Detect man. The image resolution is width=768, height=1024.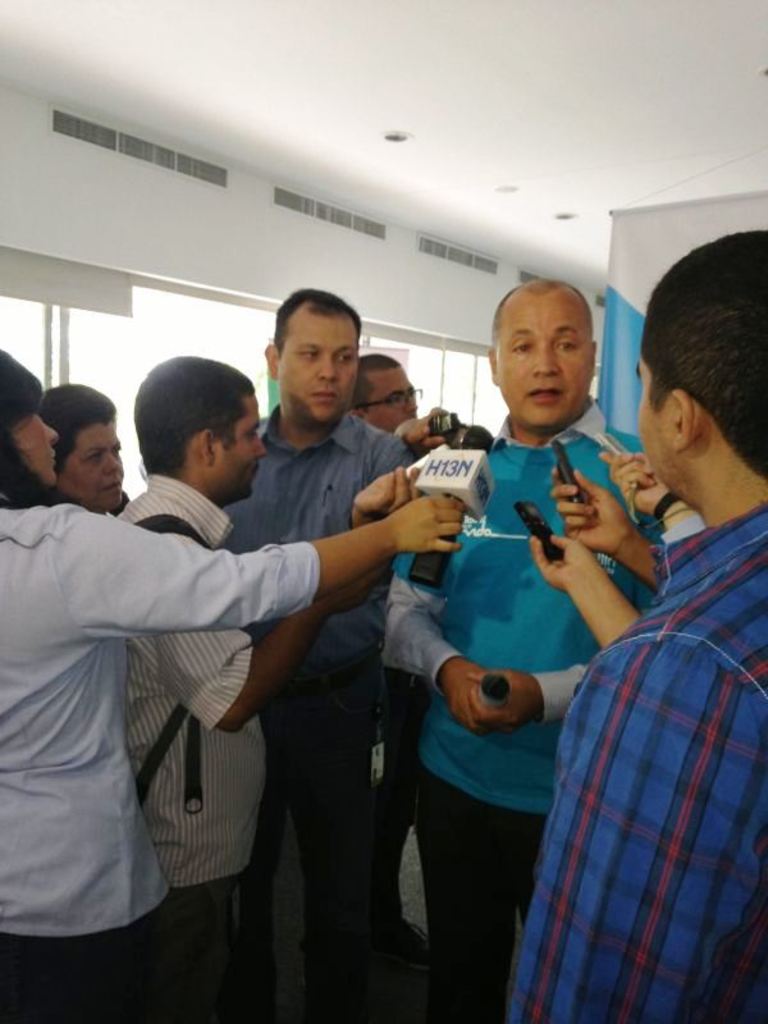
96:355:385:1019.
